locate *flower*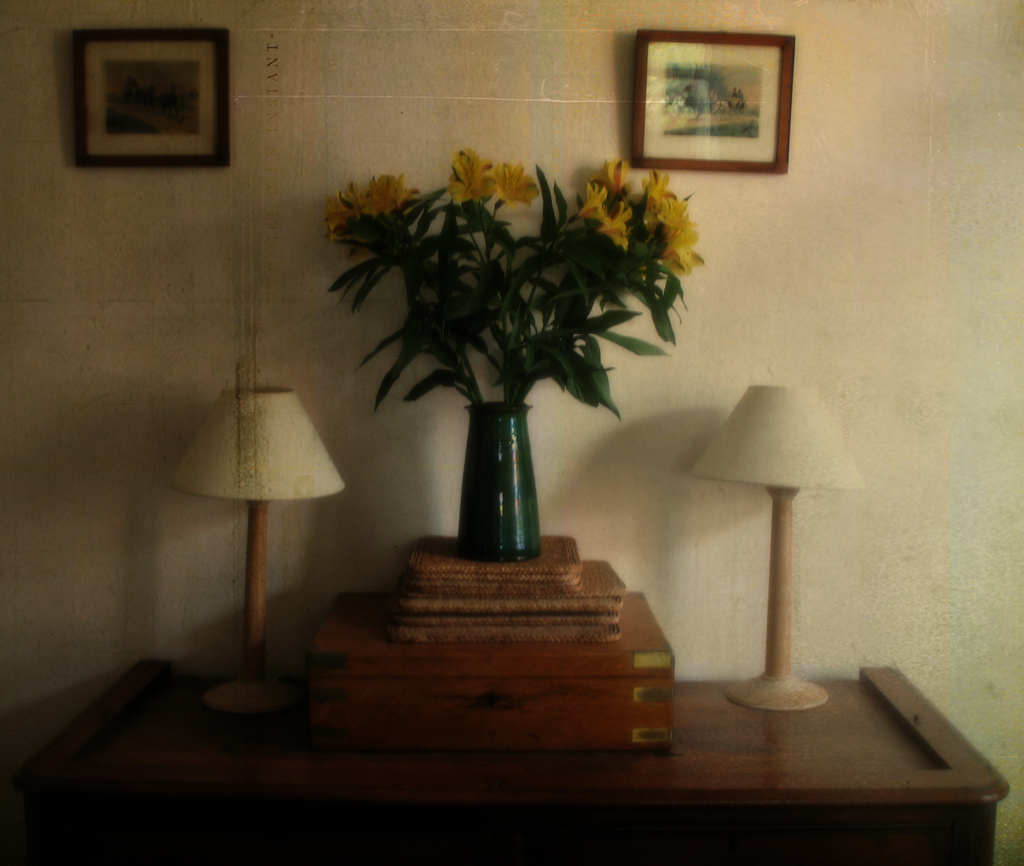
[x1=573, y1=180, x2=613, y2=227]
